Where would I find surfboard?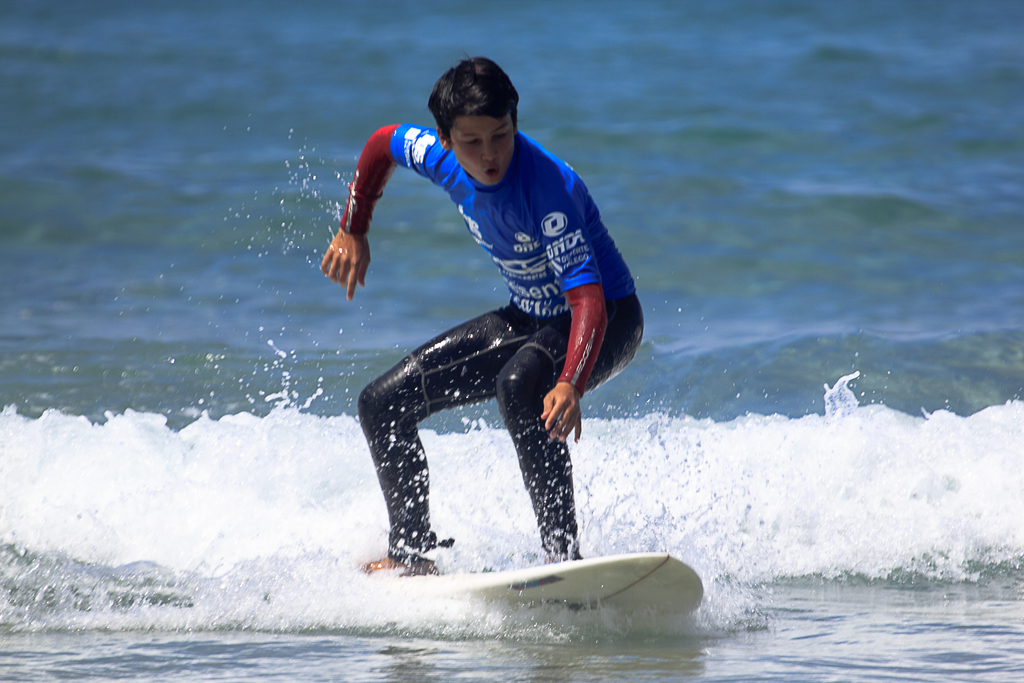
At bbox=[369, 548, 707, 627].
